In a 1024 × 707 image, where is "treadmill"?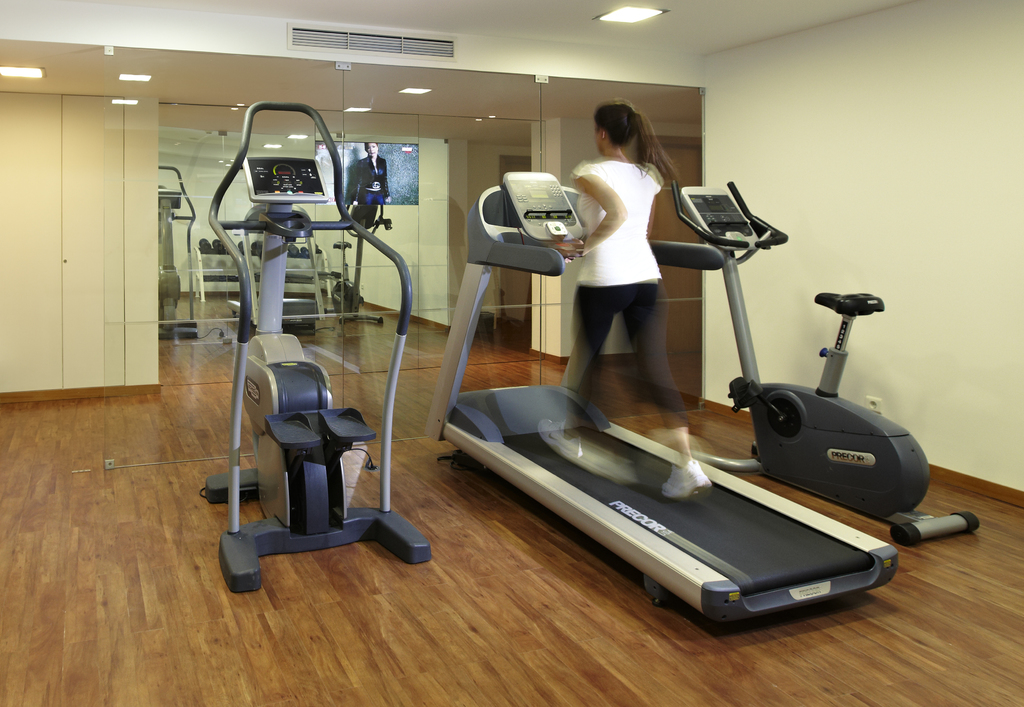
<region>425, 170, 897, 631</region>.
